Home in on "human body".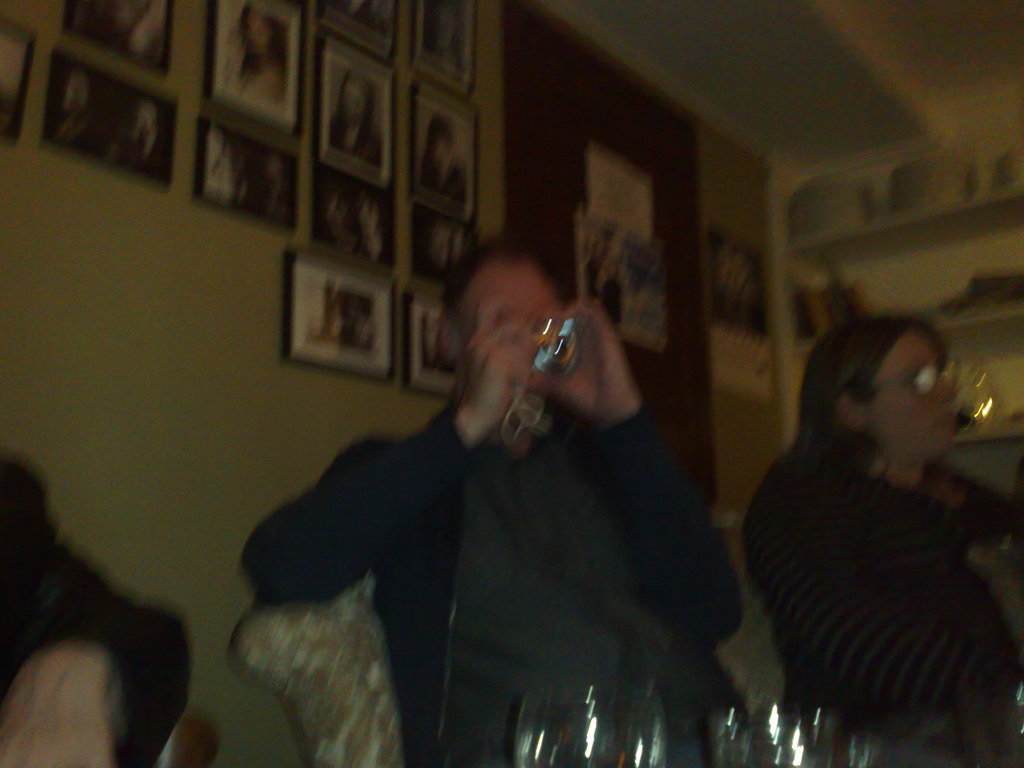
Homed in at (x1=246, y1=300, x2=743, y2=767).
